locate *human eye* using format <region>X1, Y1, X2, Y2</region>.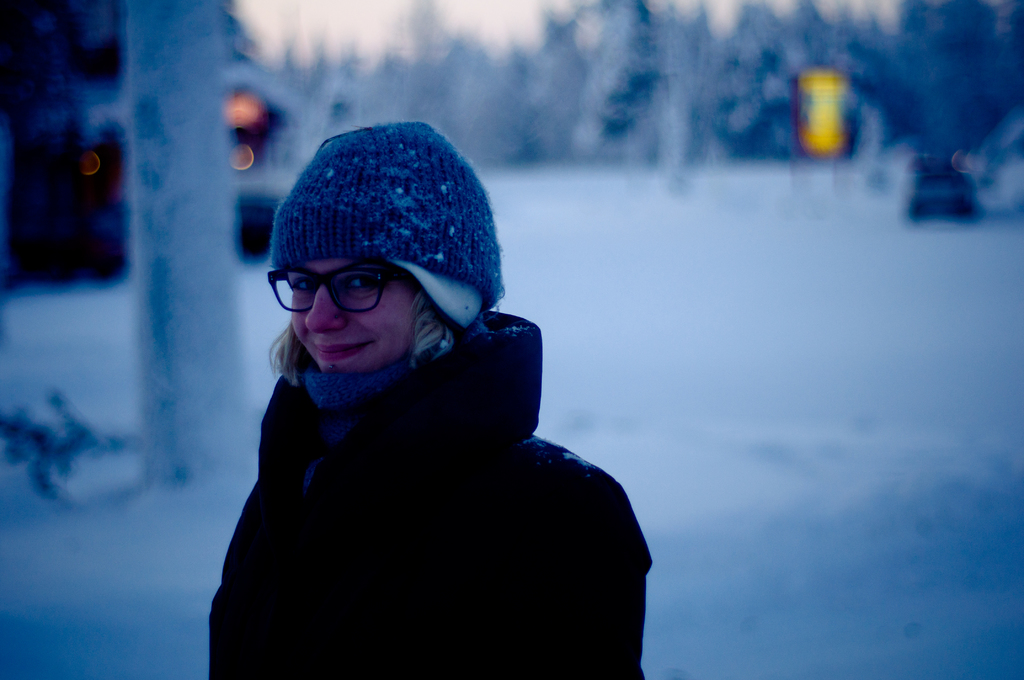
<region>342, 273, 383, 296</region>.
